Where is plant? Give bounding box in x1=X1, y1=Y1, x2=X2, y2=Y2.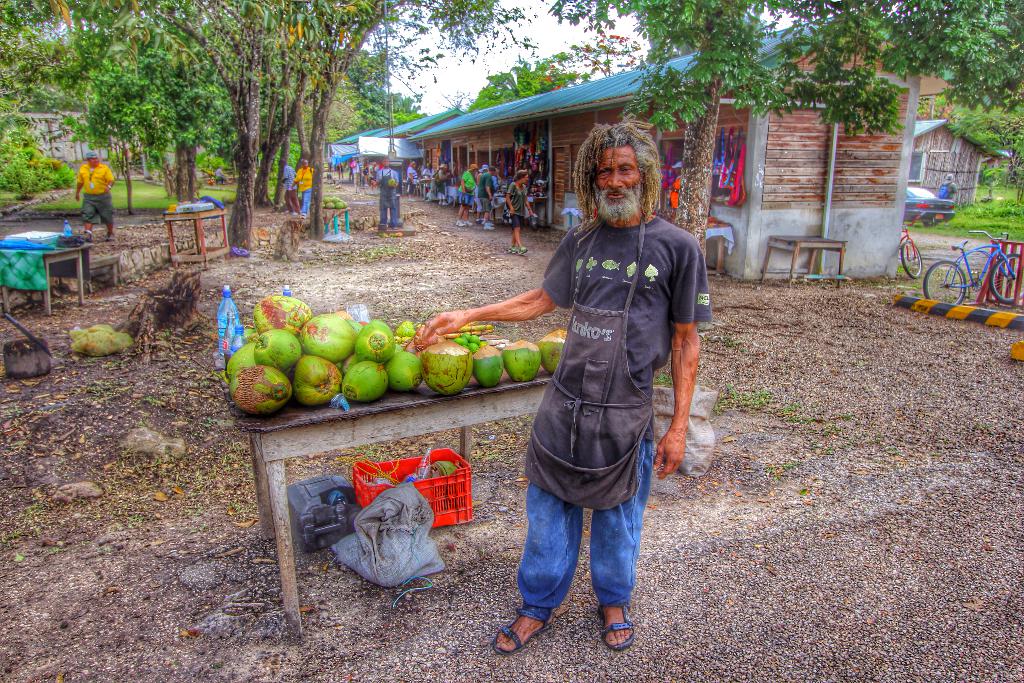
x1=0, y1=117, x2=85, y2=187.
